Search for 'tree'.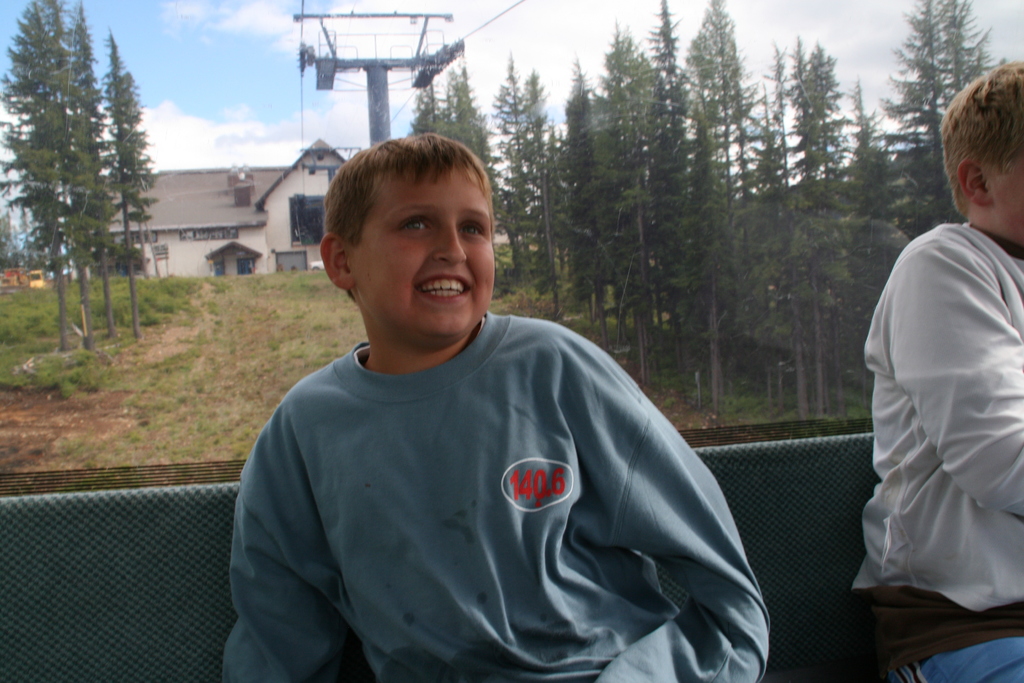
Found at 543,62,611,315.
